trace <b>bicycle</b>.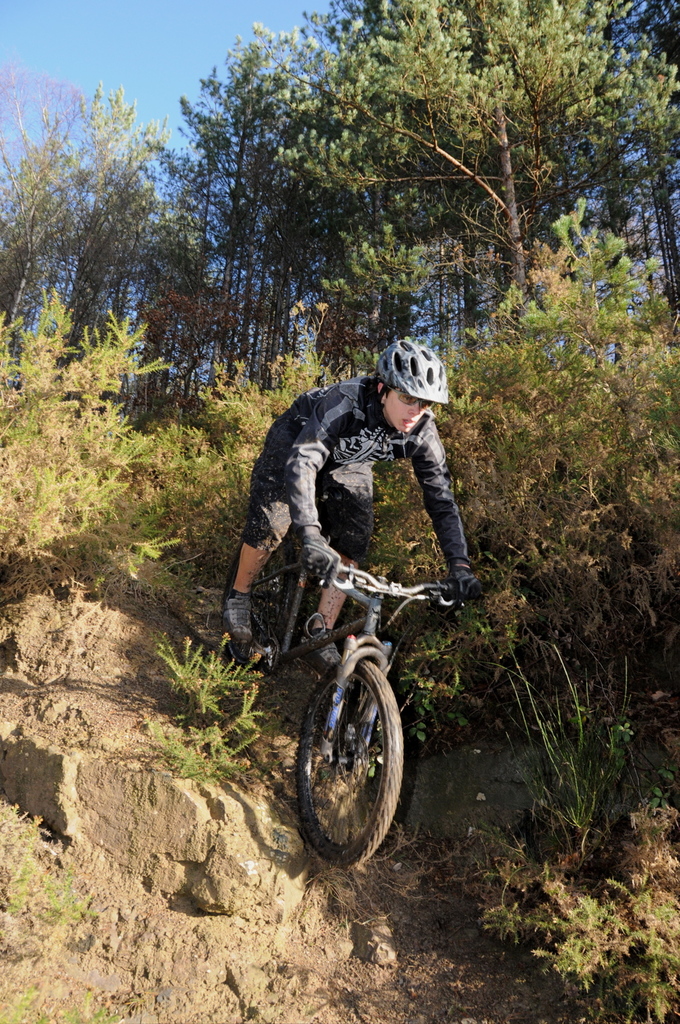
Traced to 221, 497, 458, 869.
